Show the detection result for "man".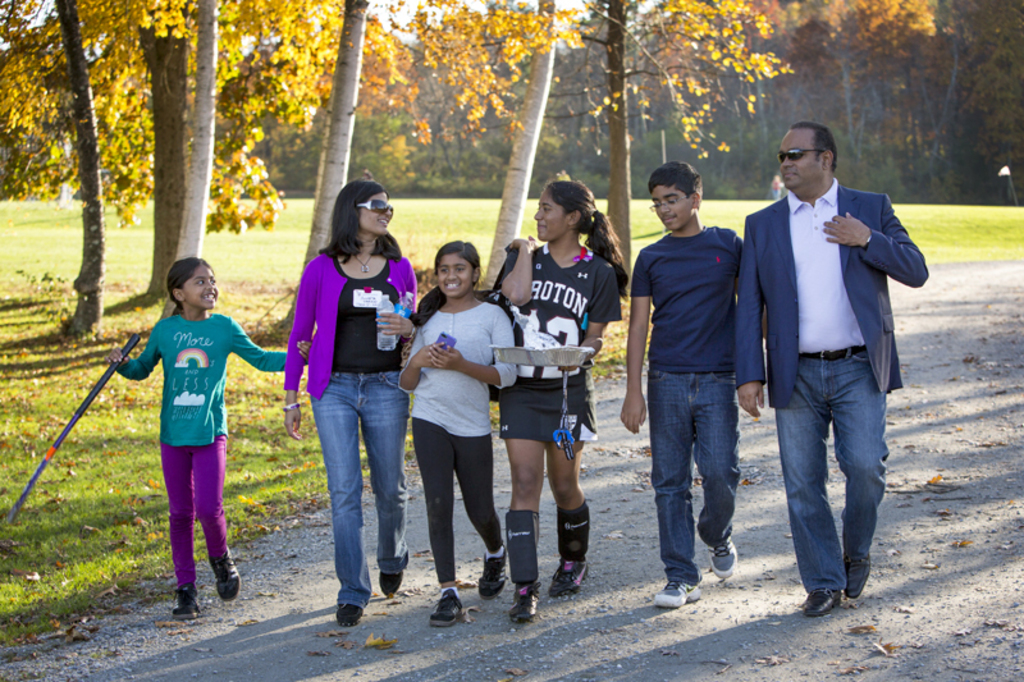
l=621, t=157, r=767, b=612.
